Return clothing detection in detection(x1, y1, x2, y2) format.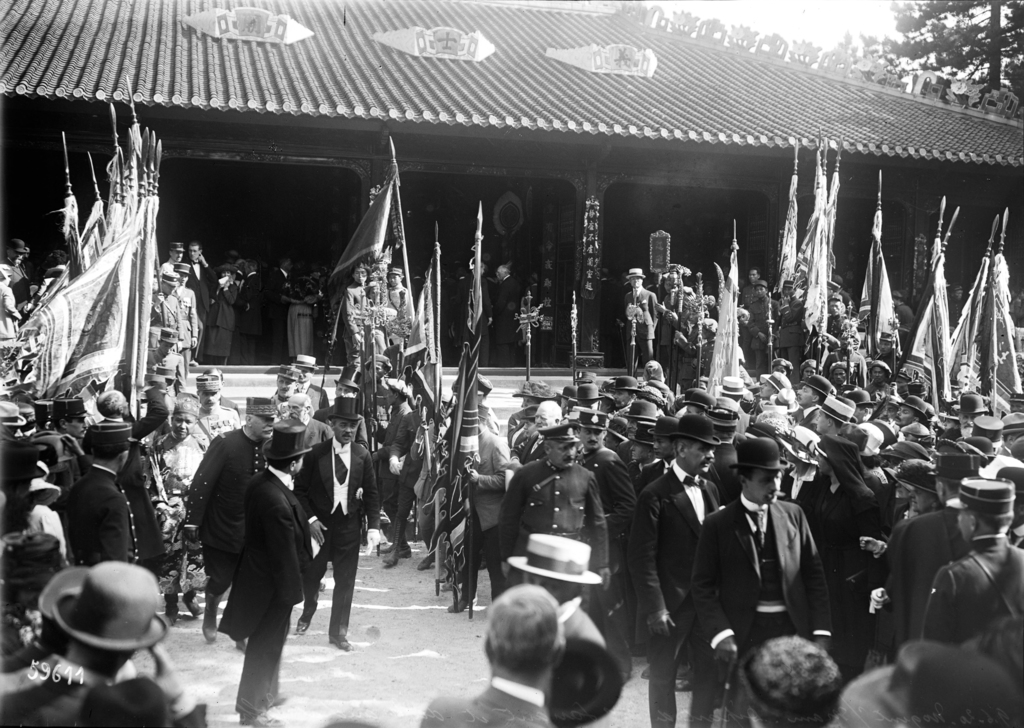
detection(58, 456, 138, 559).
